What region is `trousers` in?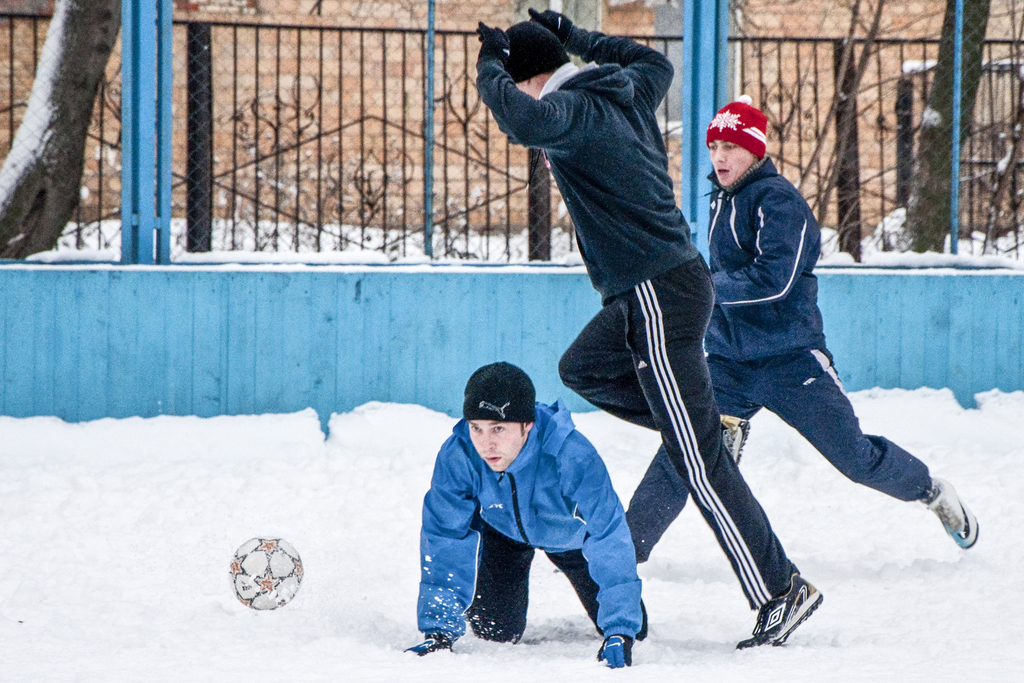
<box>468,525,650,644</box>.
